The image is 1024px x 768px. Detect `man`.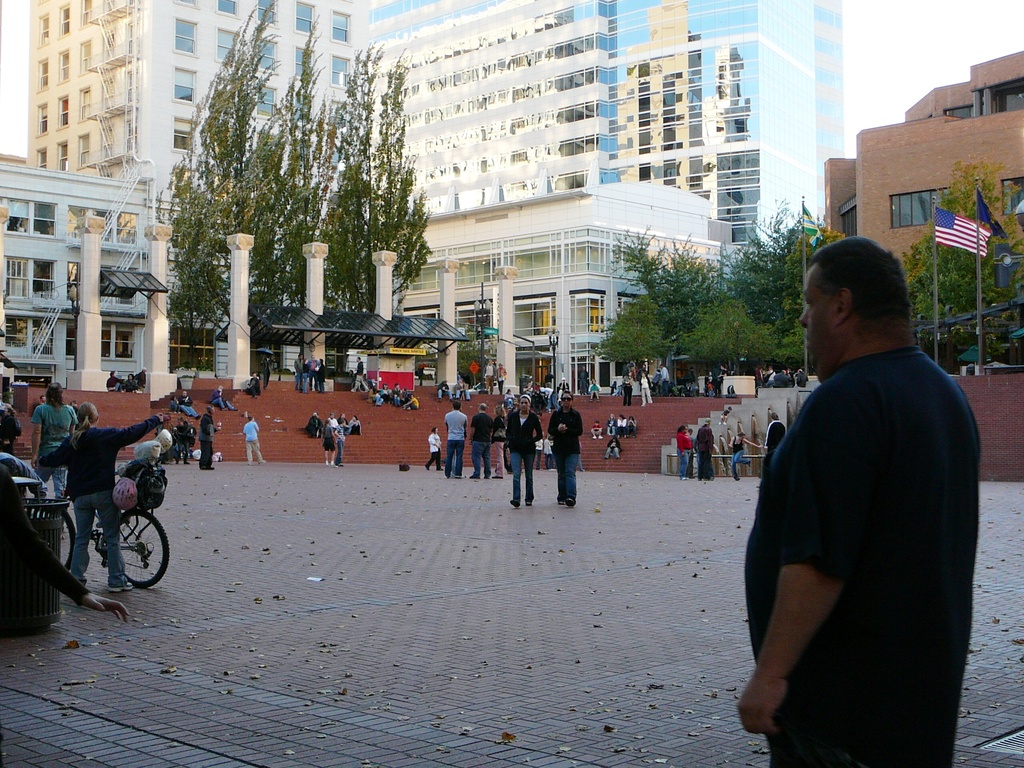
Detection: 698, 421, 717, 482.
